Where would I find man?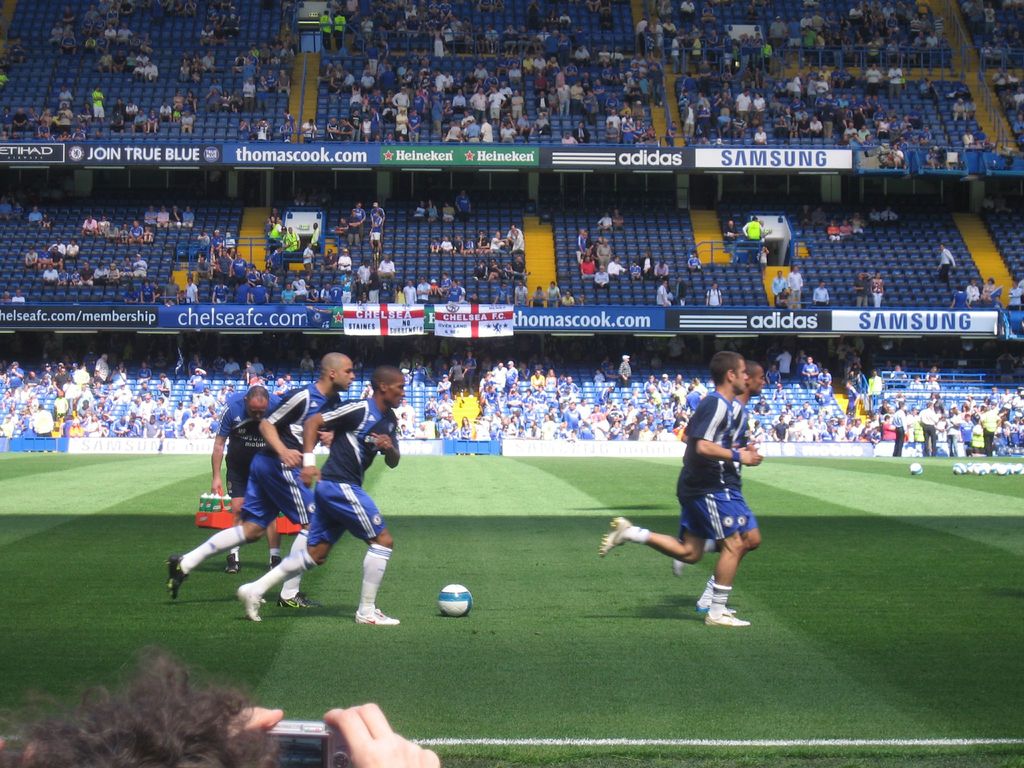
At <box>440,393,452,412</box>.
